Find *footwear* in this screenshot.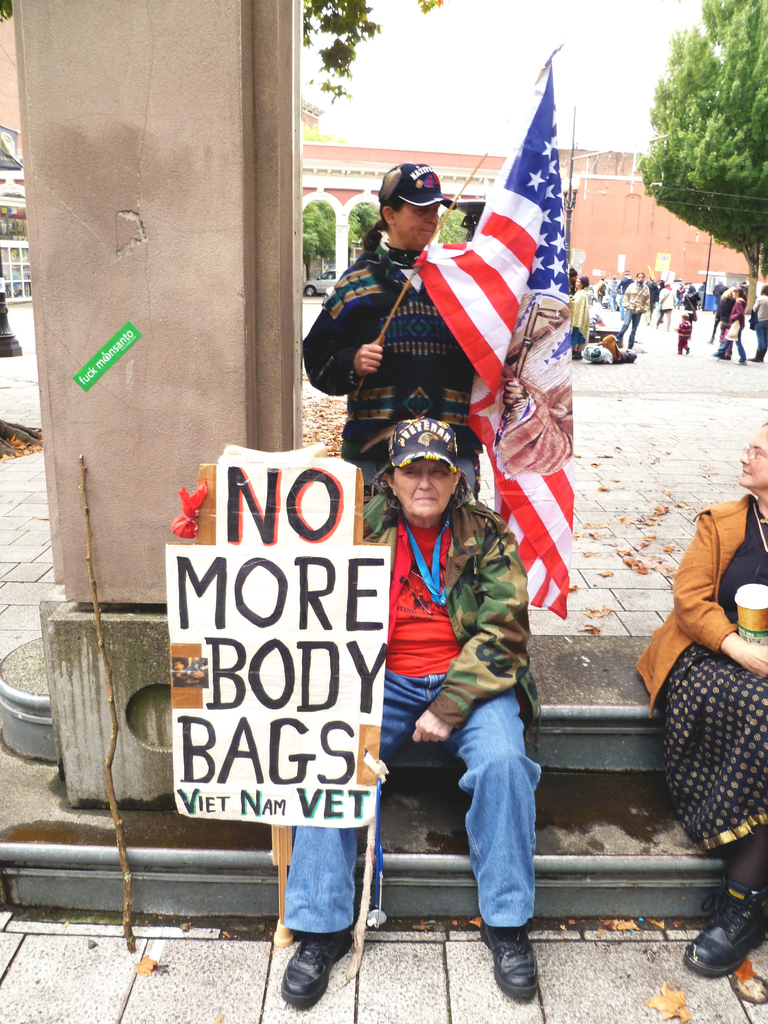
The bounding box for *footwear* is Rect(684, 346, 688, 354).
